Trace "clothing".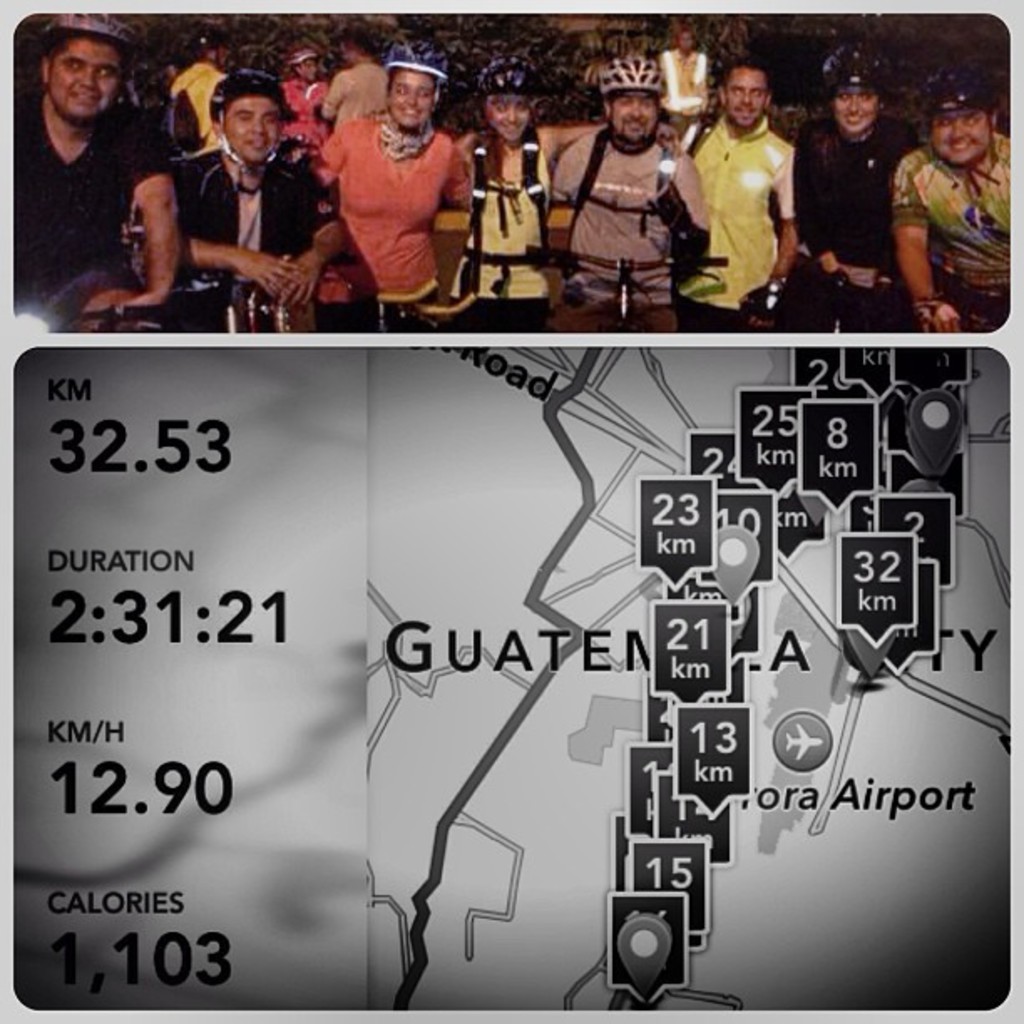
Traced to Rect(658, 110, 796, 338).
